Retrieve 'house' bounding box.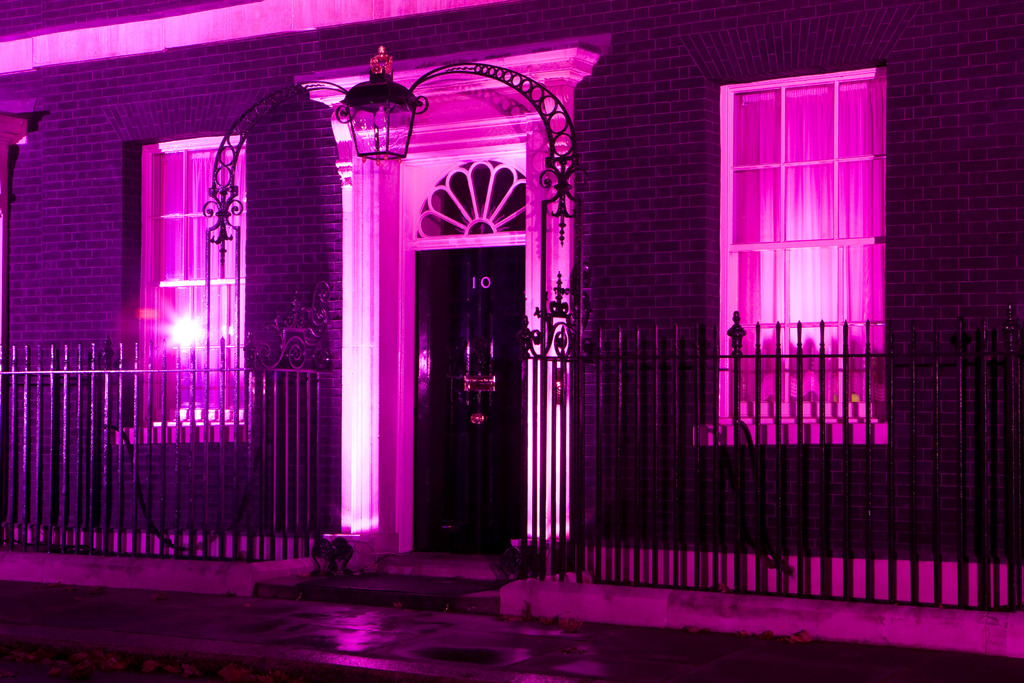
Bounding box: bbox=(13, 17, 1008, 644).
